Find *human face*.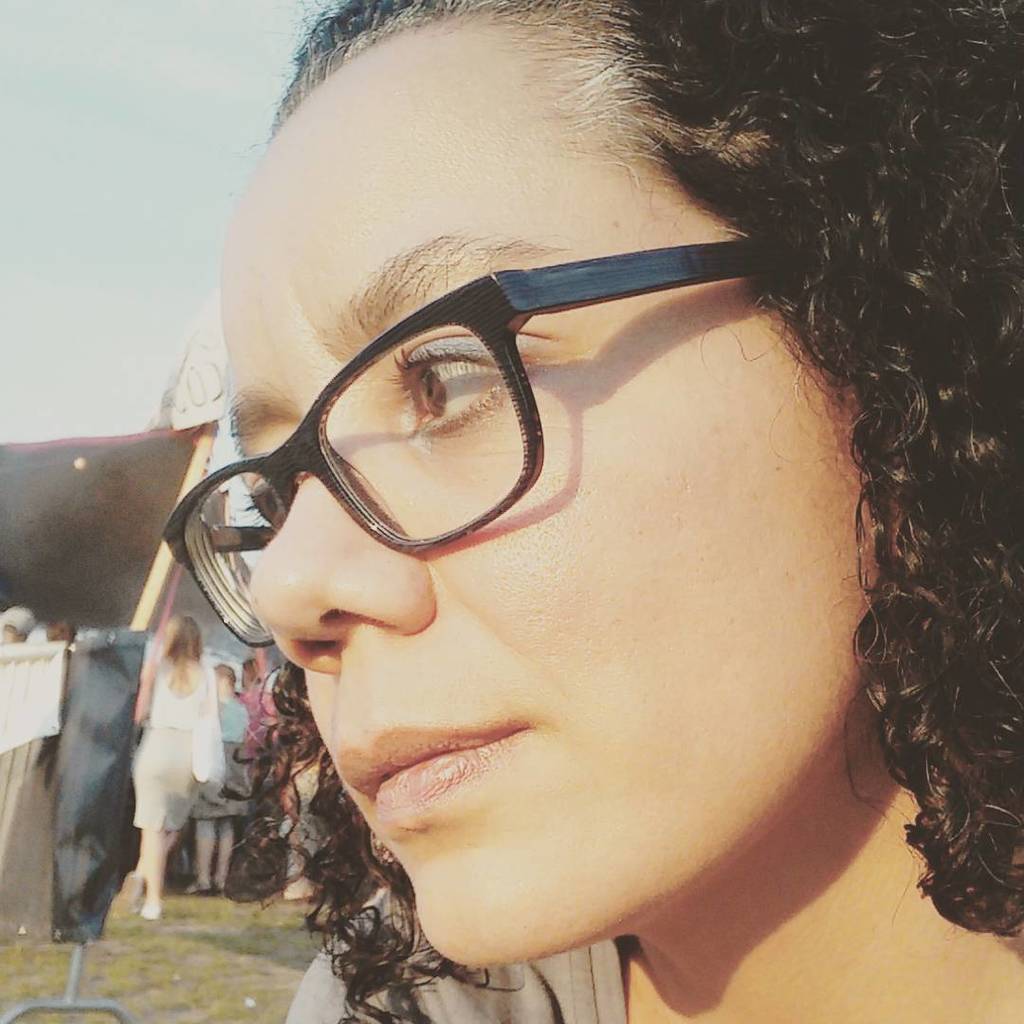
box(217, 19, 905, 964).
